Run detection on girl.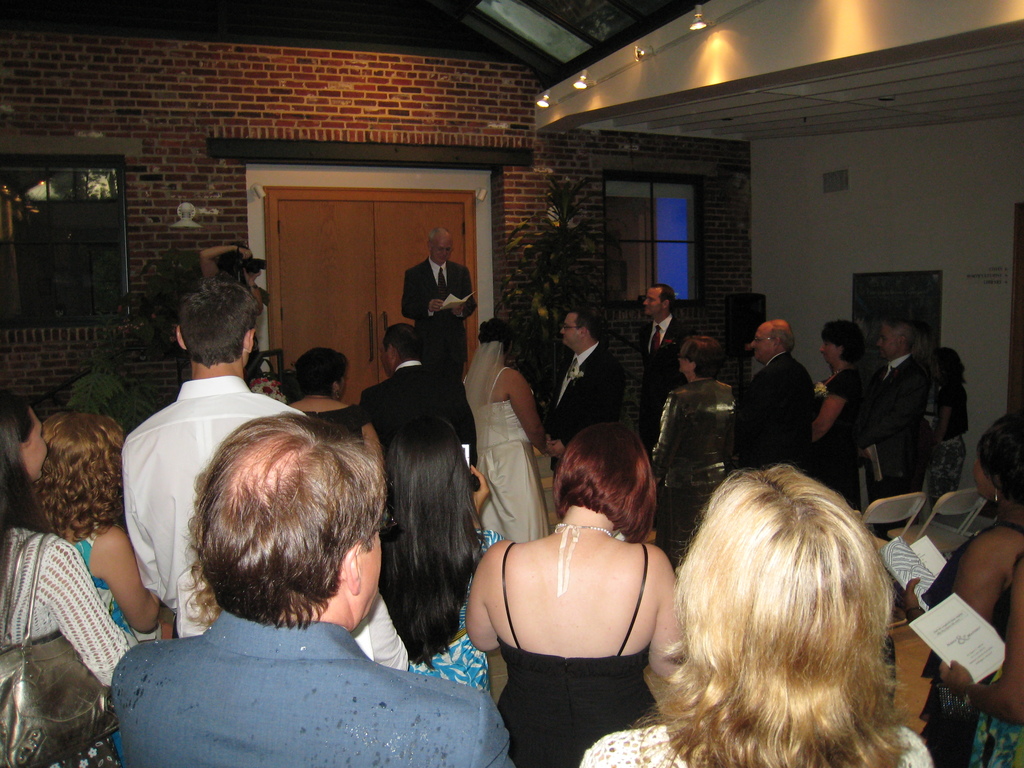
Result: <region>463, 422, 679, 764</region>.
